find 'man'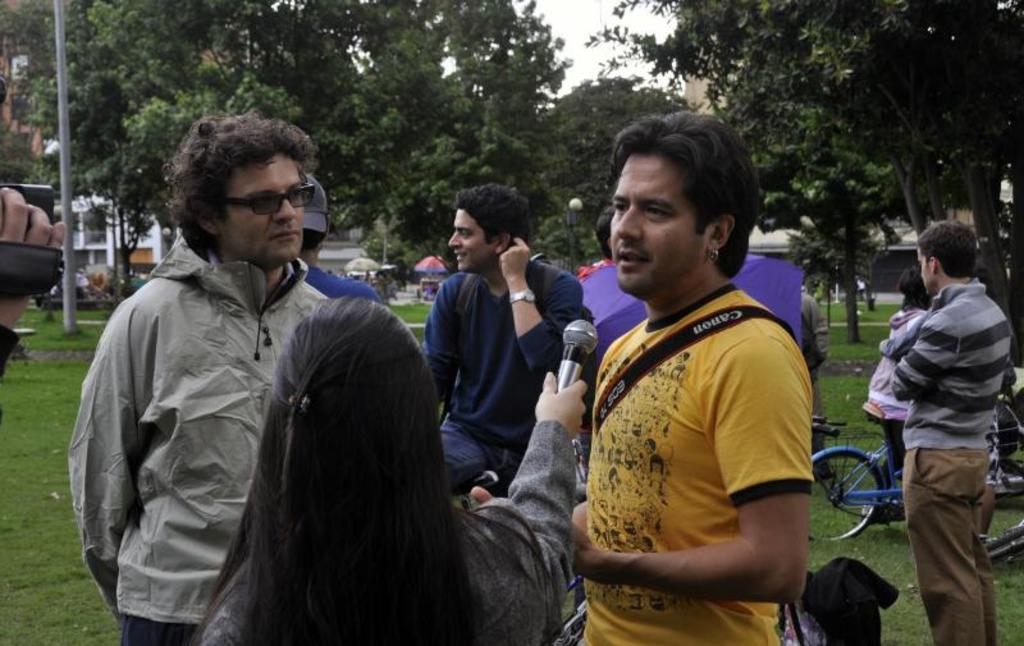
869,205,1014,627
